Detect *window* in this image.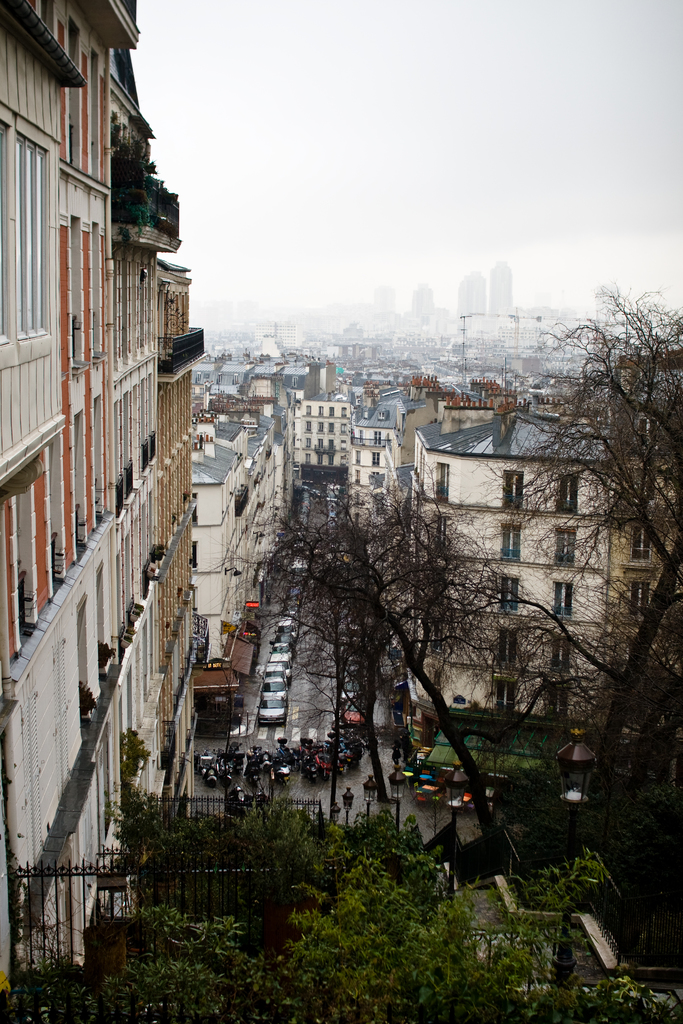
Detection: <region>497, 577, 518, 611</region>.
